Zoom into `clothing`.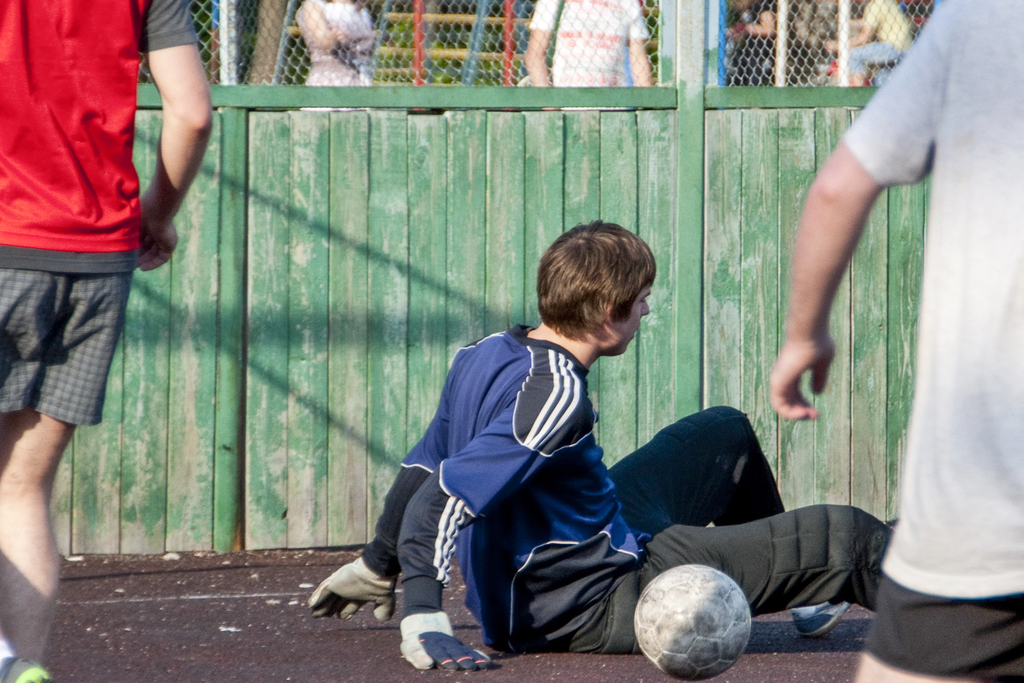
Zoom target: bbox=(531, 0, 648, 113).
